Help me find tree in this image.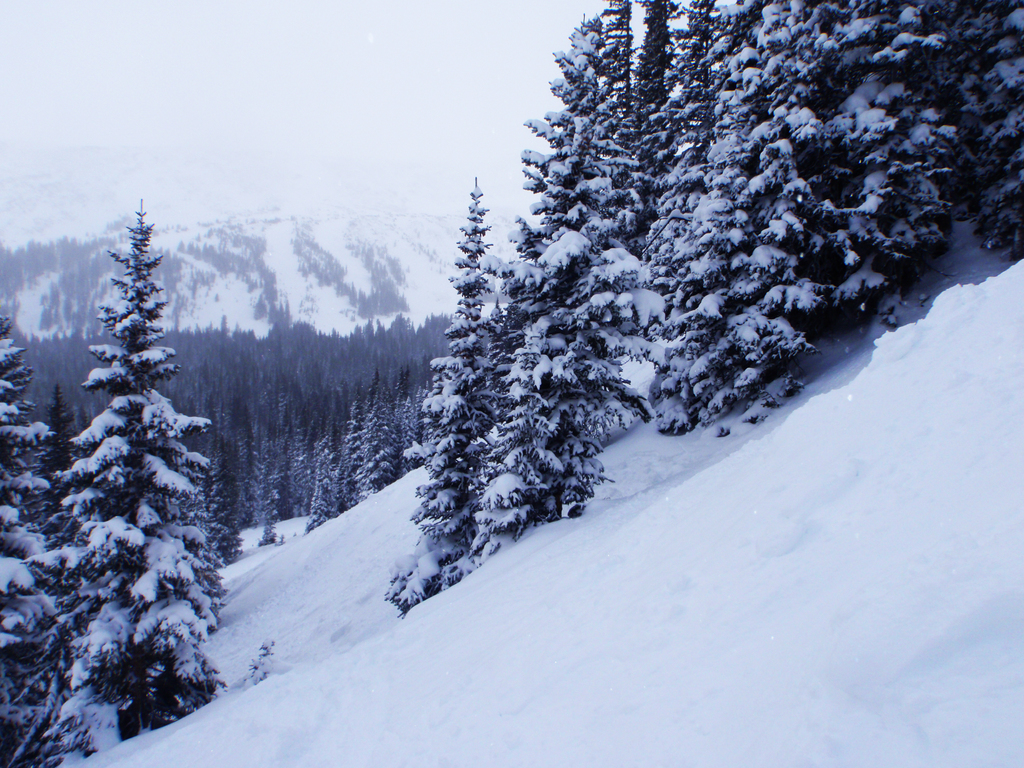
Found it: [465,13,662,541].
